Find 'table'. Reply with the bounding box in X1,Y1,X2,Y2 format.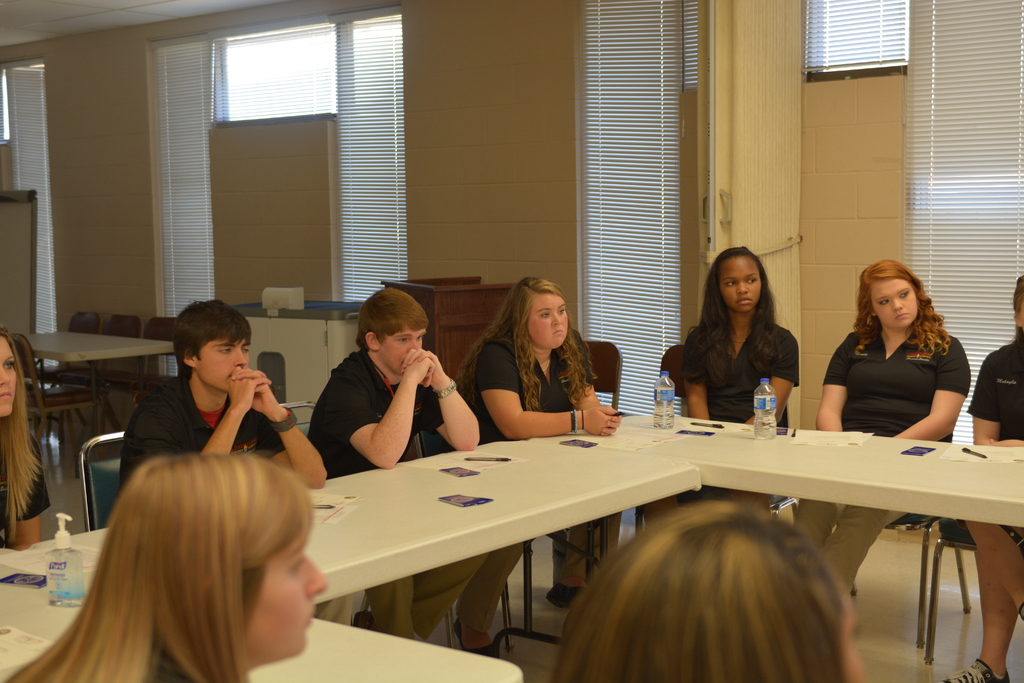
0,411,1023,682.
